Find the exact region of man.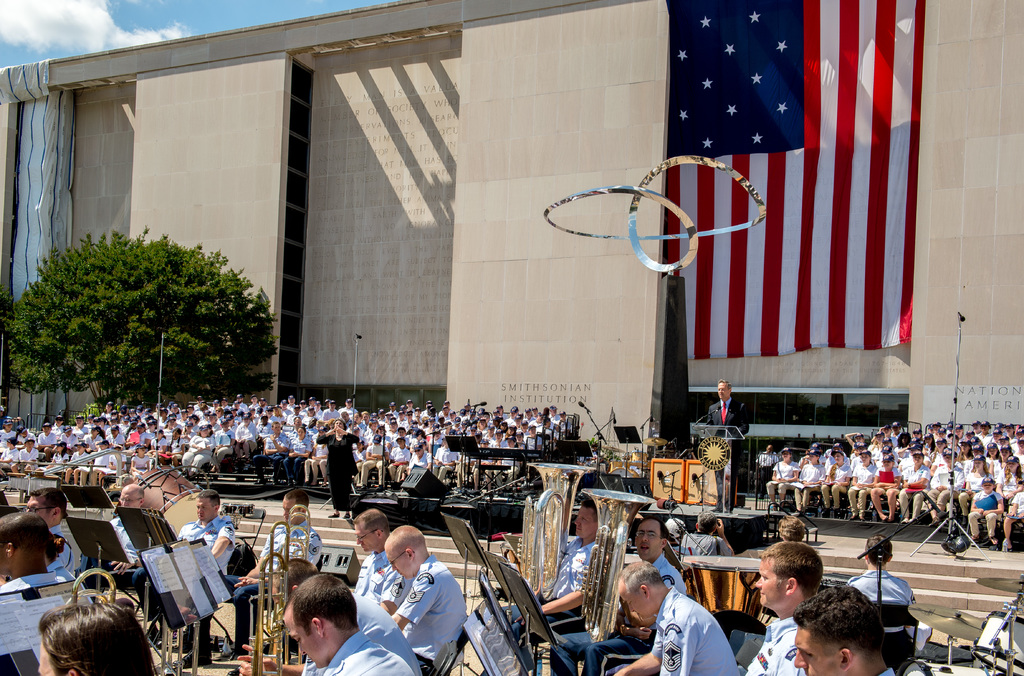
Exact region: left=322, top=398, right=339, bottom=419.
